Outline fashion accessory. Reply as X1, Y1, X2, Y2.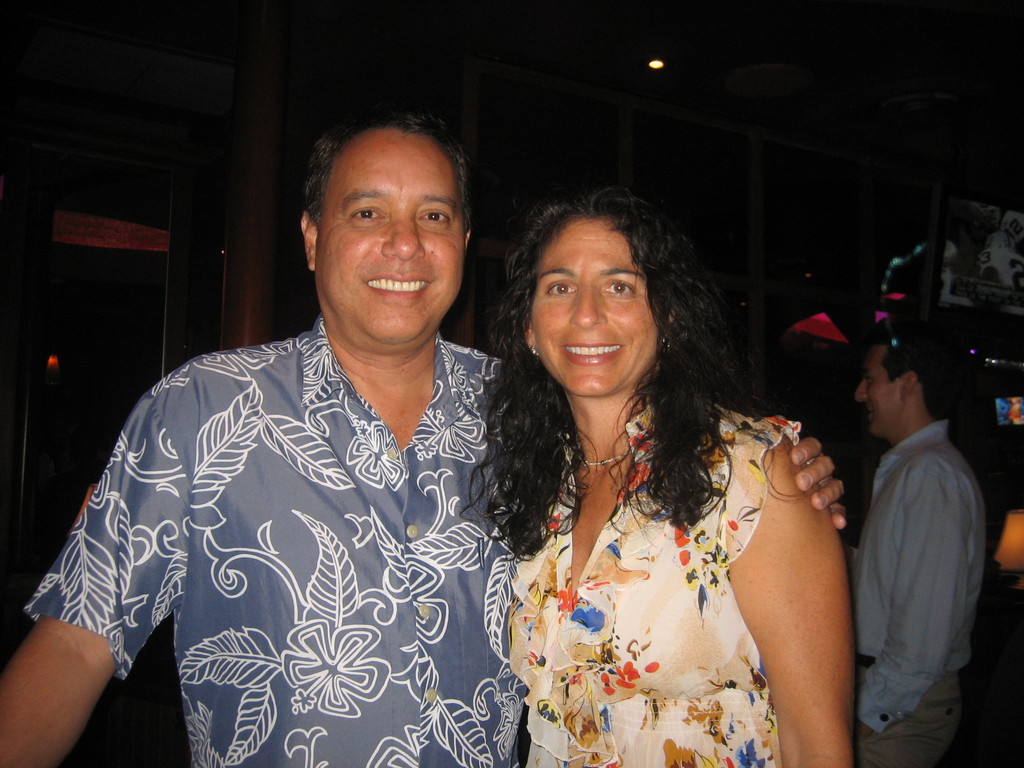
572, 446, 632, 476.
